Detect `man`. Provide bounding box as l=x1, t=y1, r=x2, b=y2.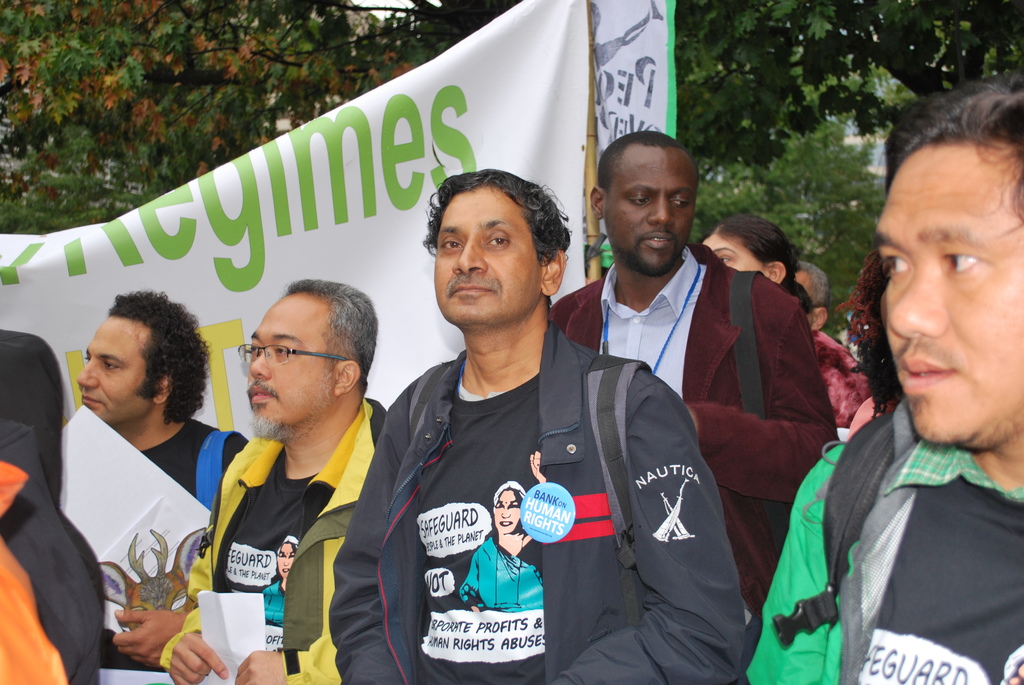
l=0, t=415, r=106, b=684.
